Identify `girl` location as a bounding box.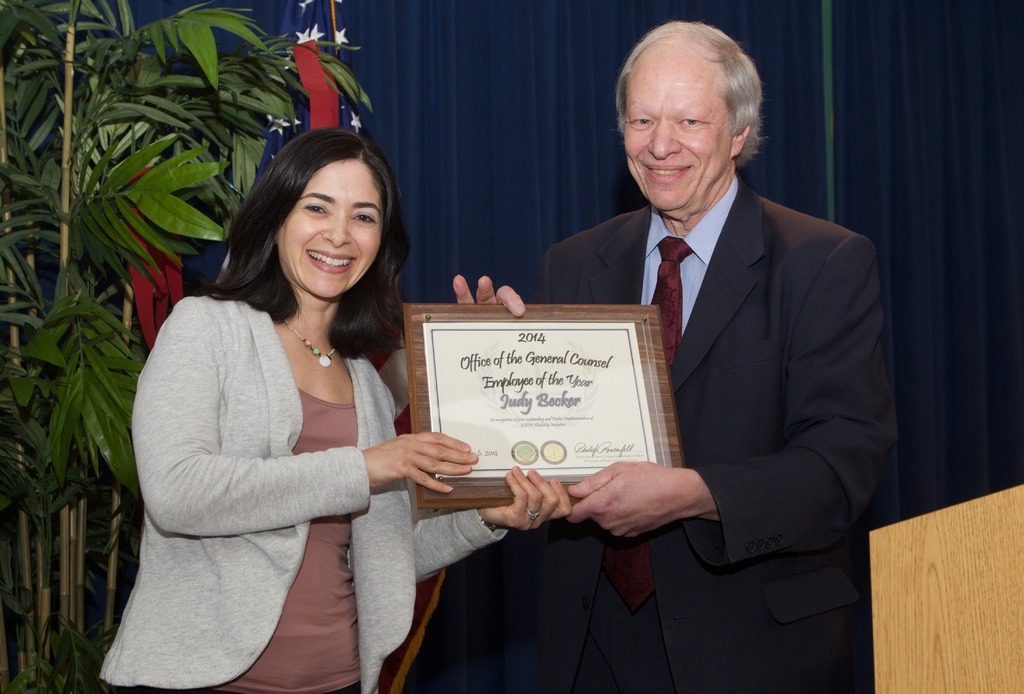
[x1=99, y1=127, x2=572, y2=693].
